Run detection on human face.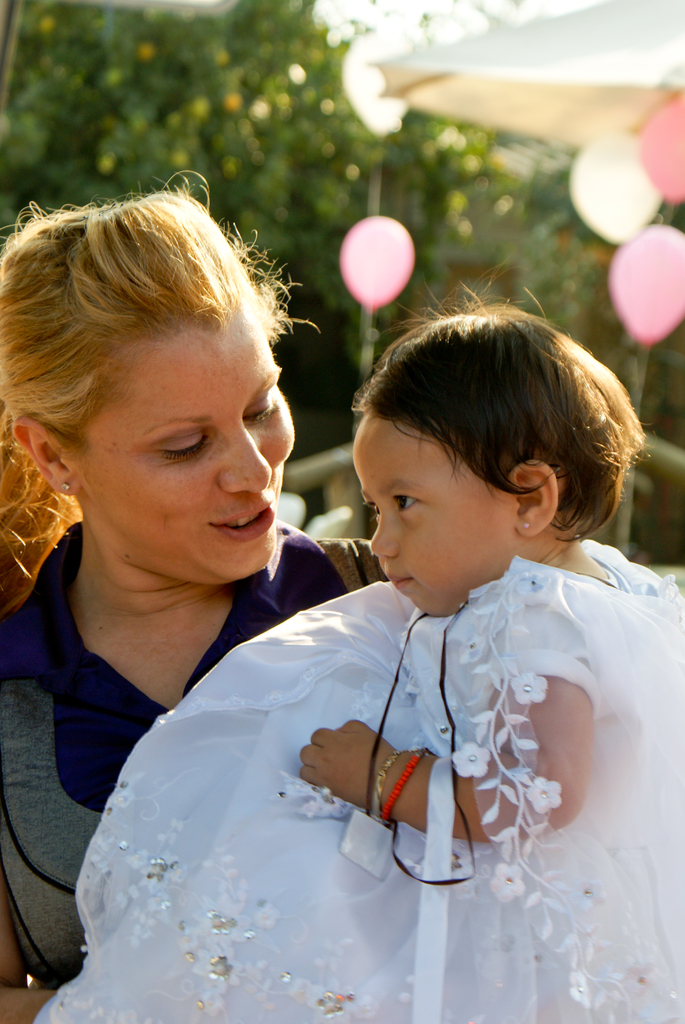
Result: rect(67, 317, 296, 571).
